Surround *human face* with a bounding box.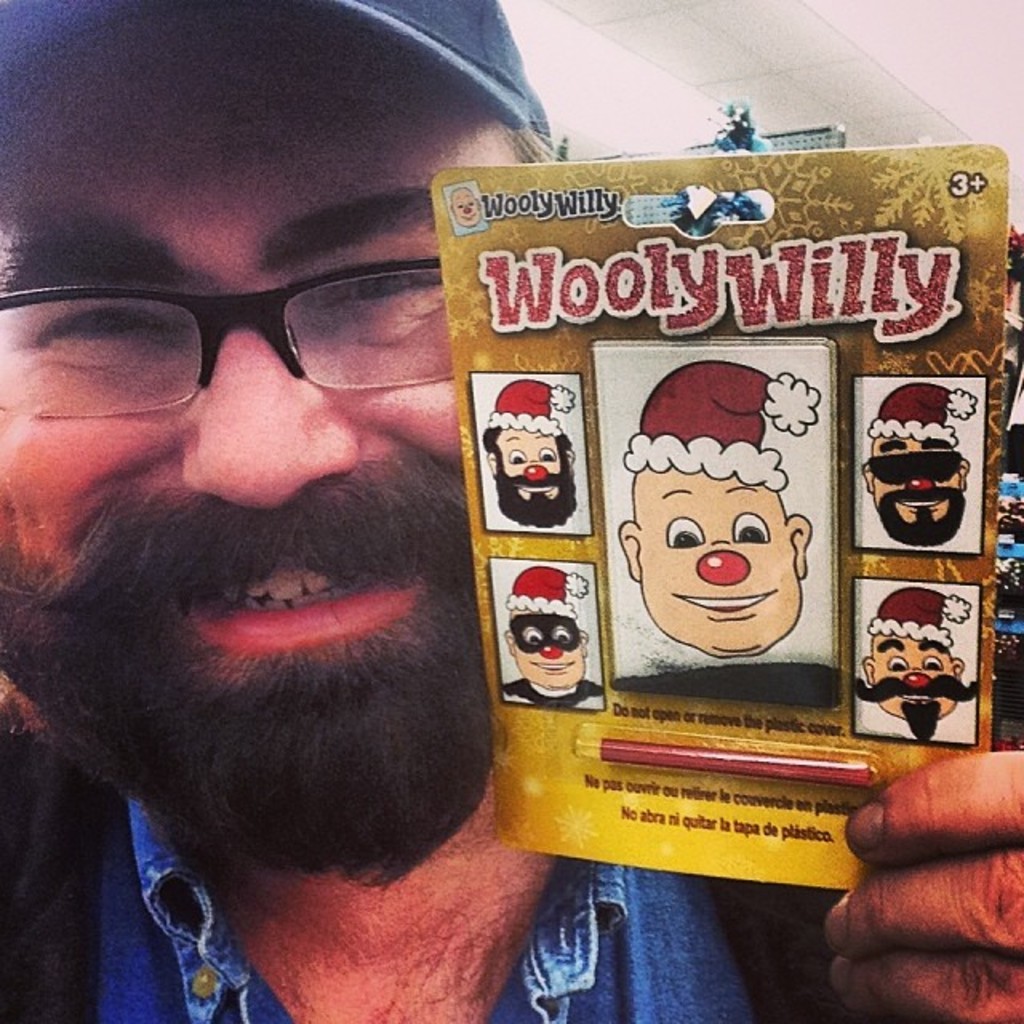
Rect(637, 466, 794, 662).
